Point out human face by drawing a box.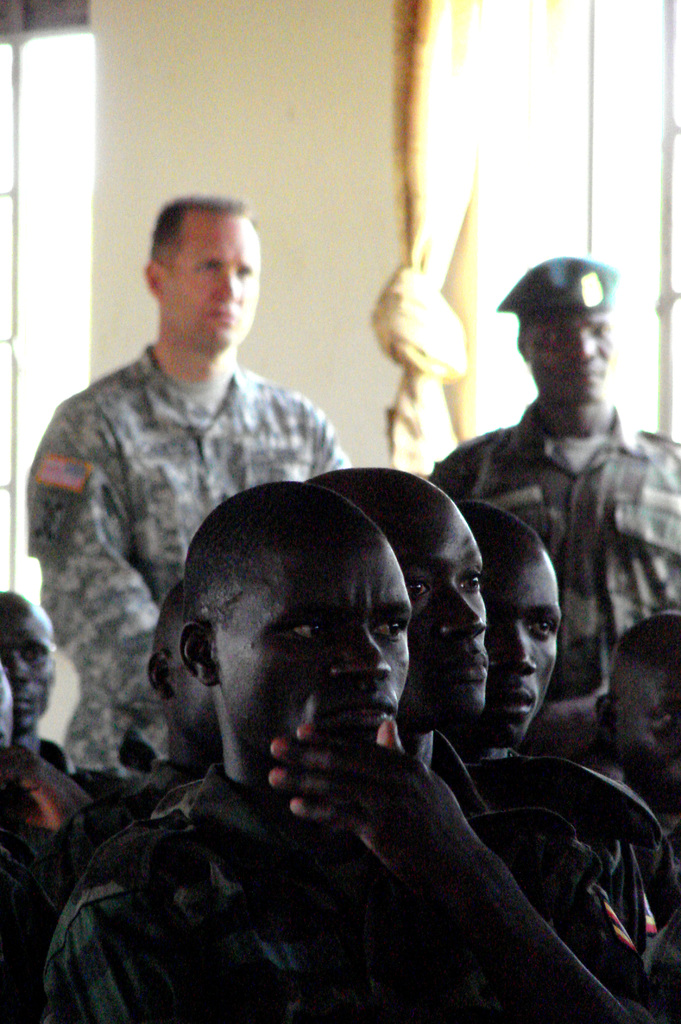
region(214, 524, 412, 772).
